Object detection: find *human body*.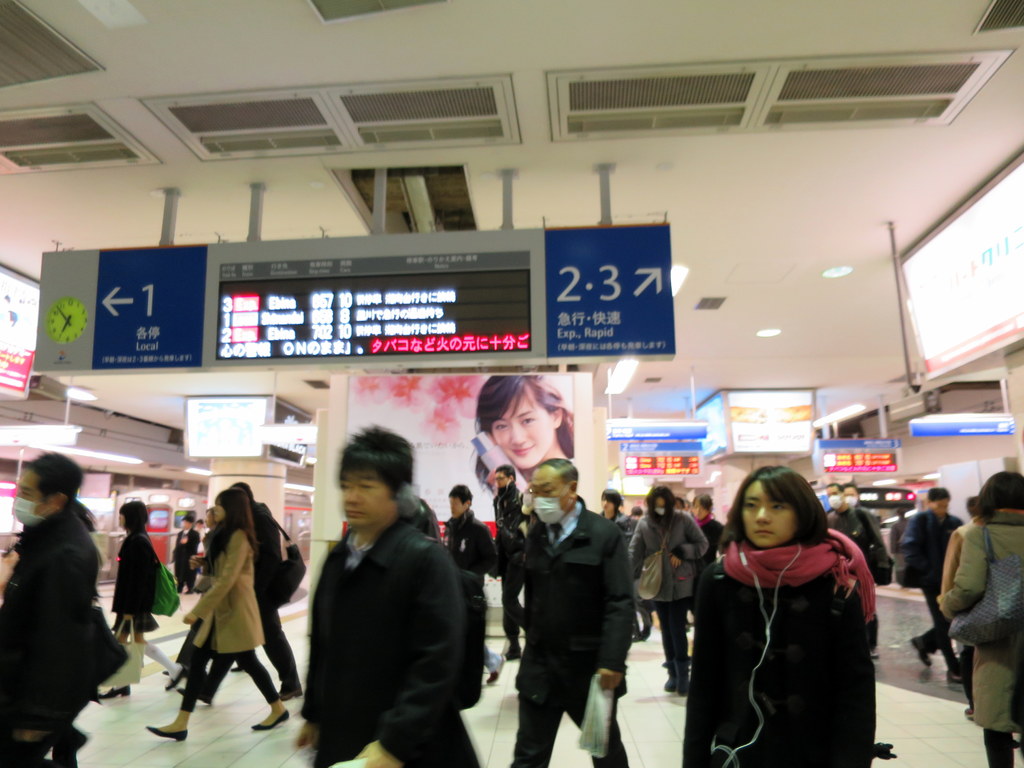
bbox=(300, 516, 492, 767).
